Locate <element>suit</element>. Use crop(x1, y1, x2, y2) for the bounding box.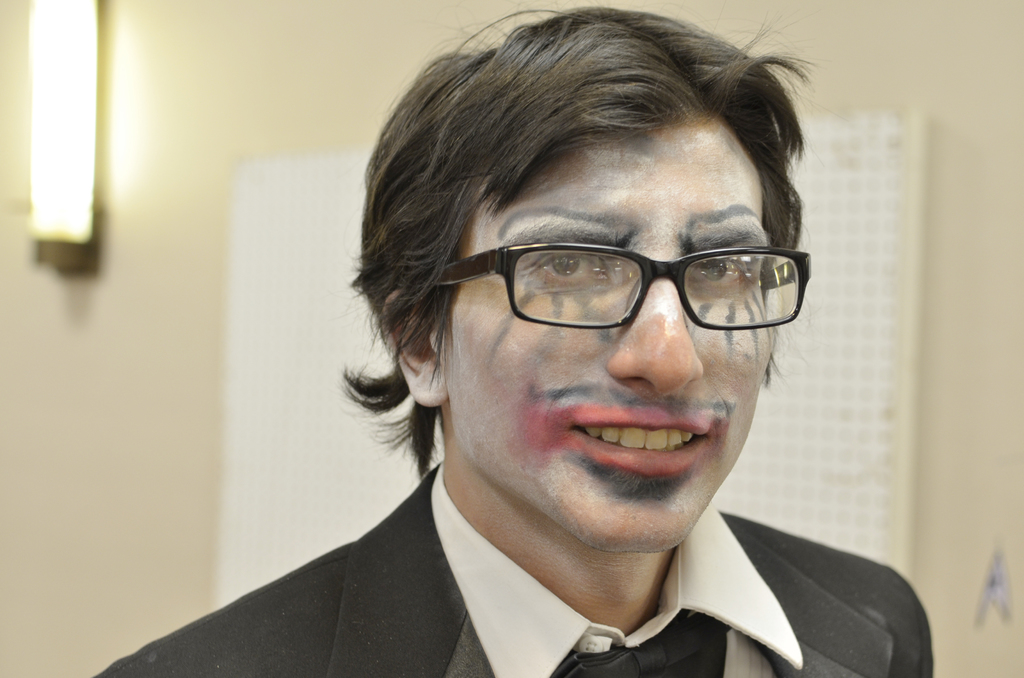
crop(100, 453, 856, 667).
